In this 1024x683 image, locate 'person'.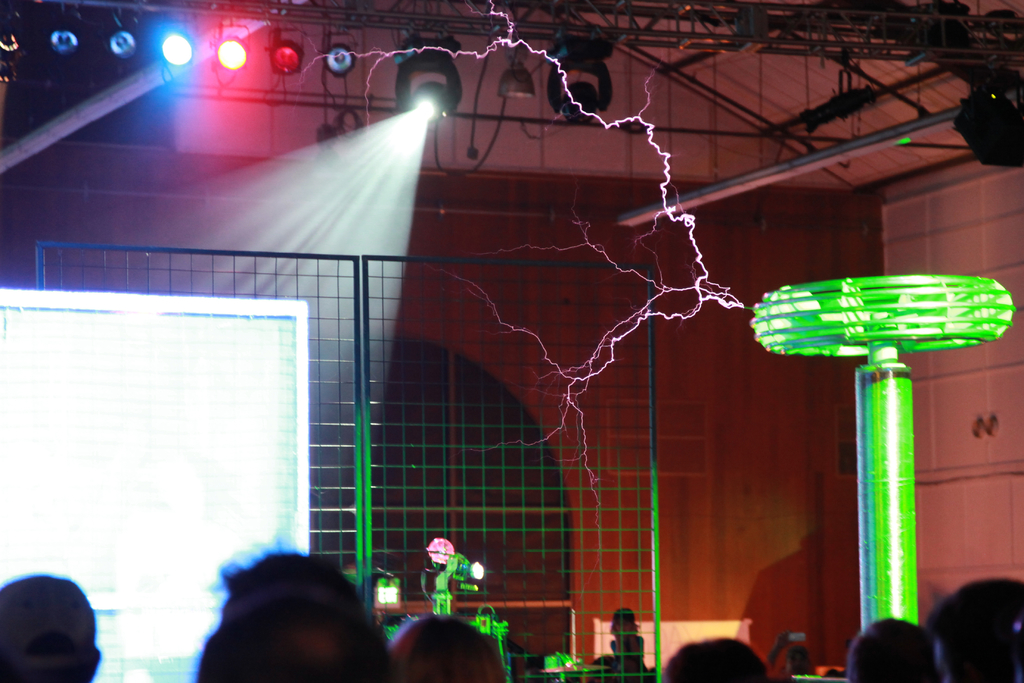
Bounding box: locate(388, 608, 506, 682).
